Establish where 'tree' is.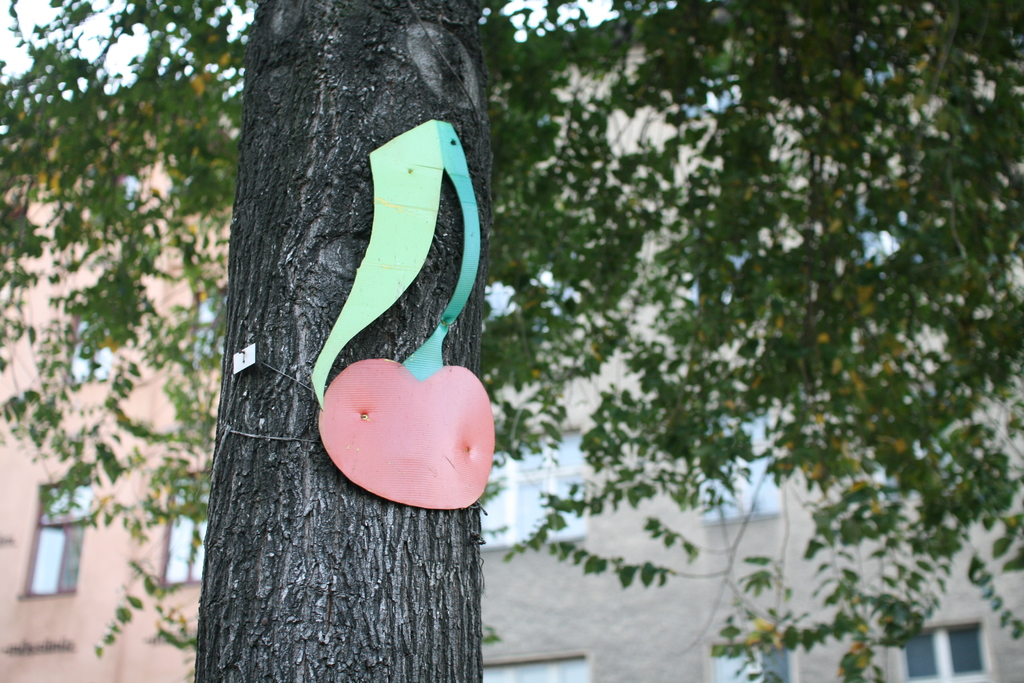
Established at locate(103, 6, 986, 620).
